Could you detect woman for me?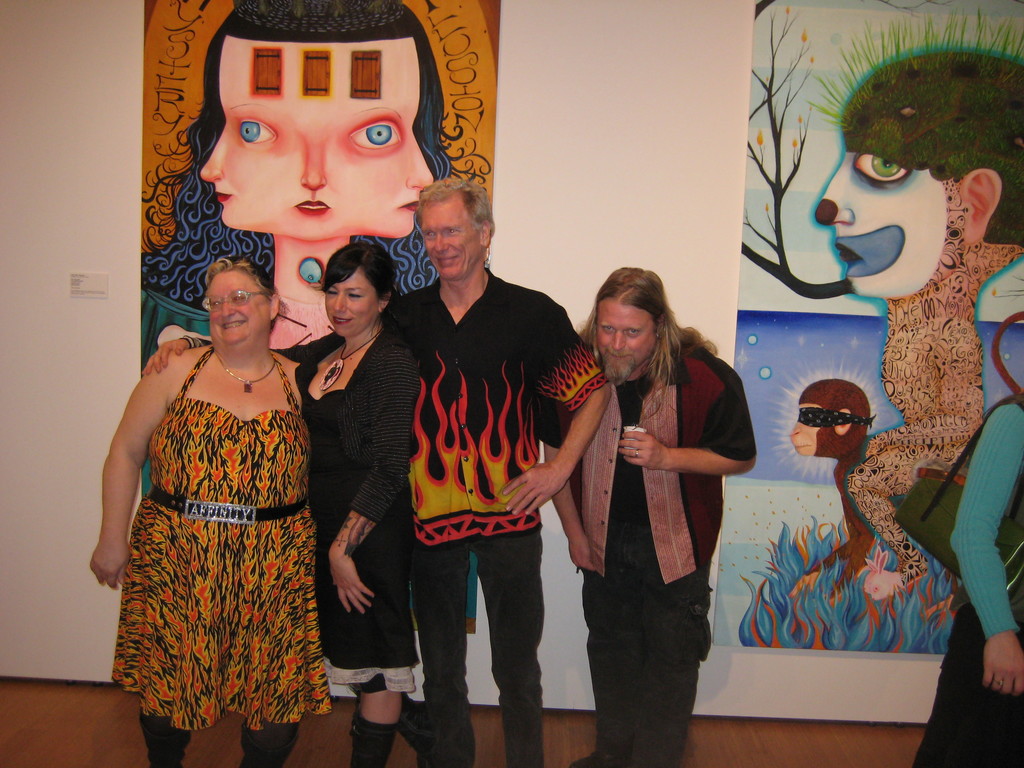
Detection result: [136, 234, 425, 764].
